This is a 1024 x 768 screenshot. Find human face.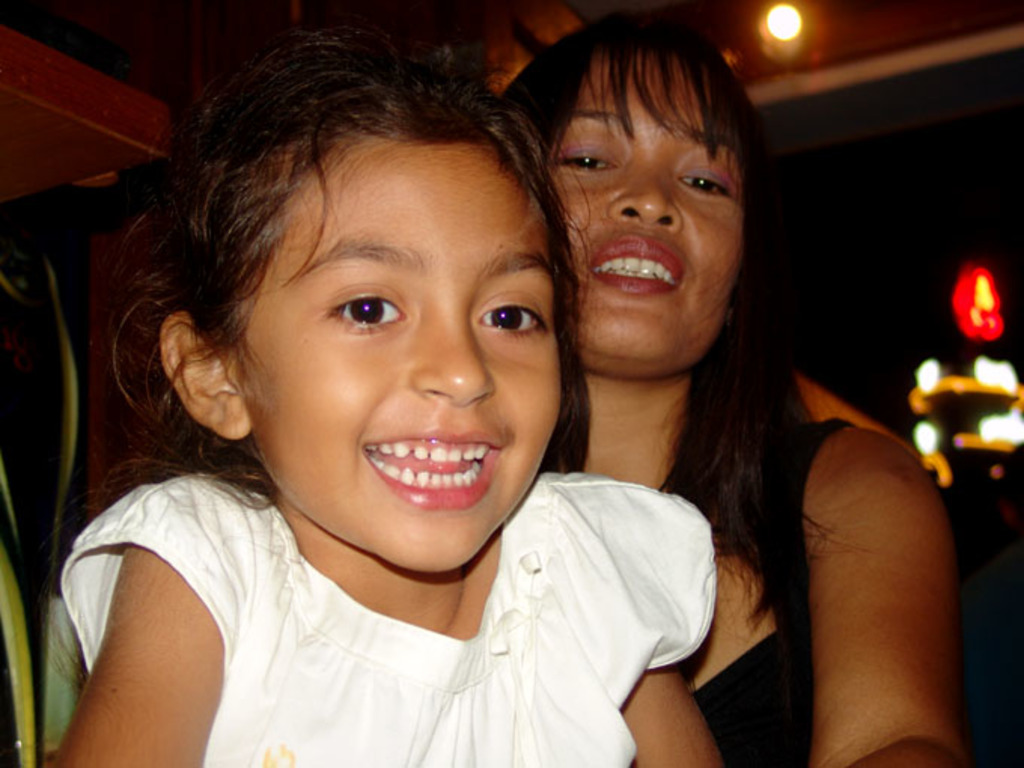
Bounding box: BBox(545, 51, 744, 373).
